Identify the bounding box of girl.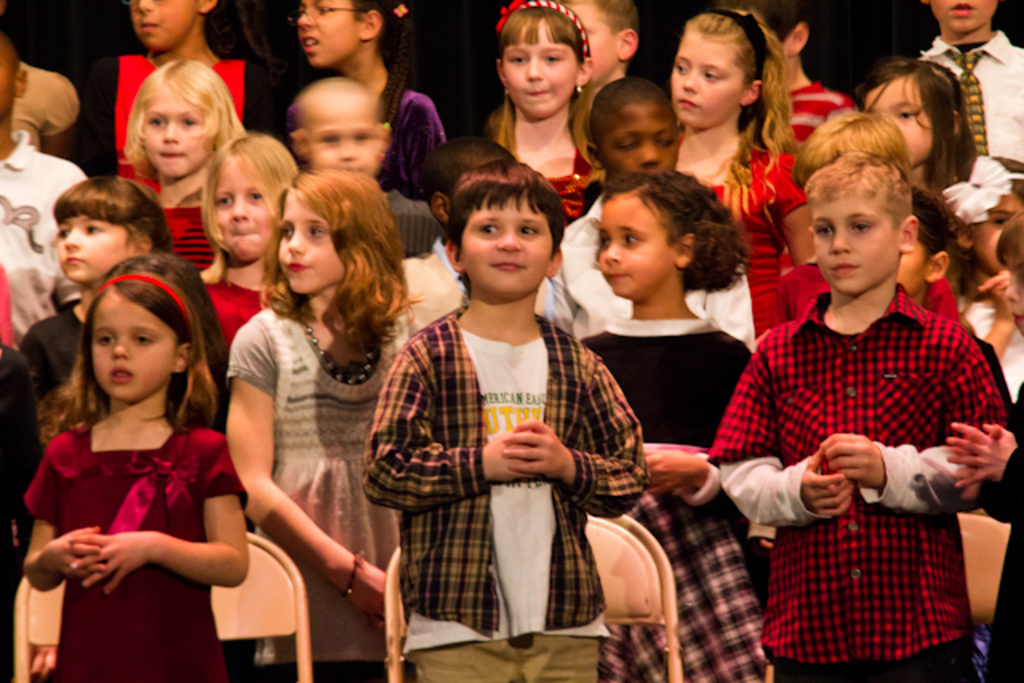
(x1=26, y1=254, x2=245, y2=678).
